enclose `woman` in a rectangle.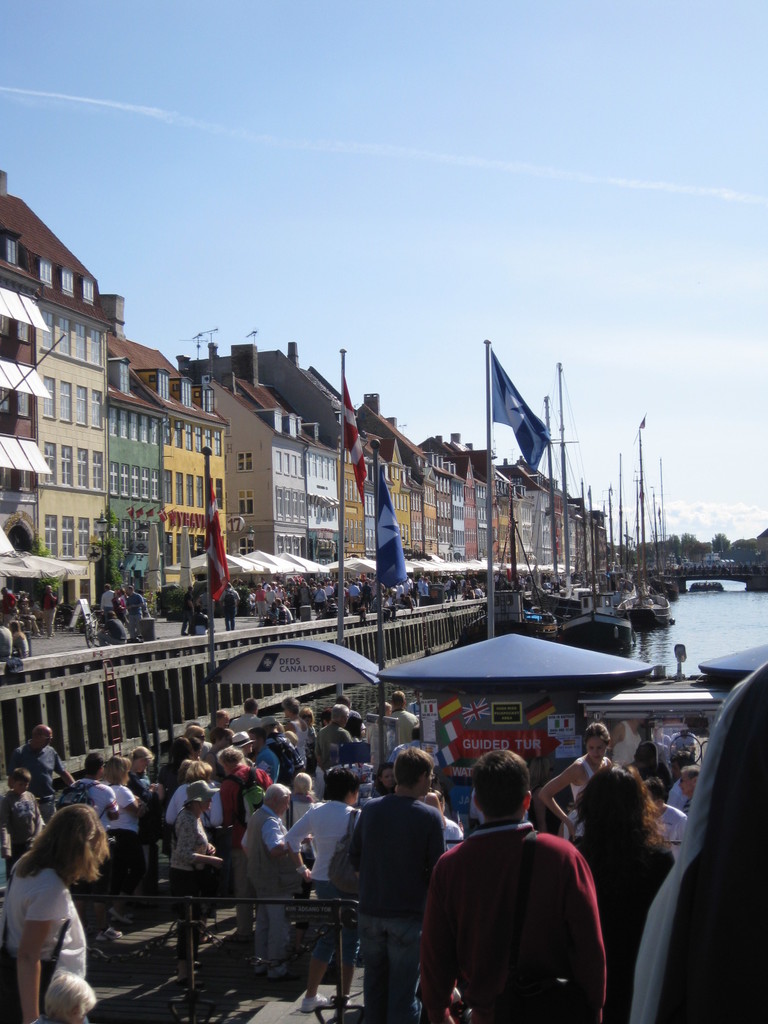
Rect(294, 582, 311, 611).
